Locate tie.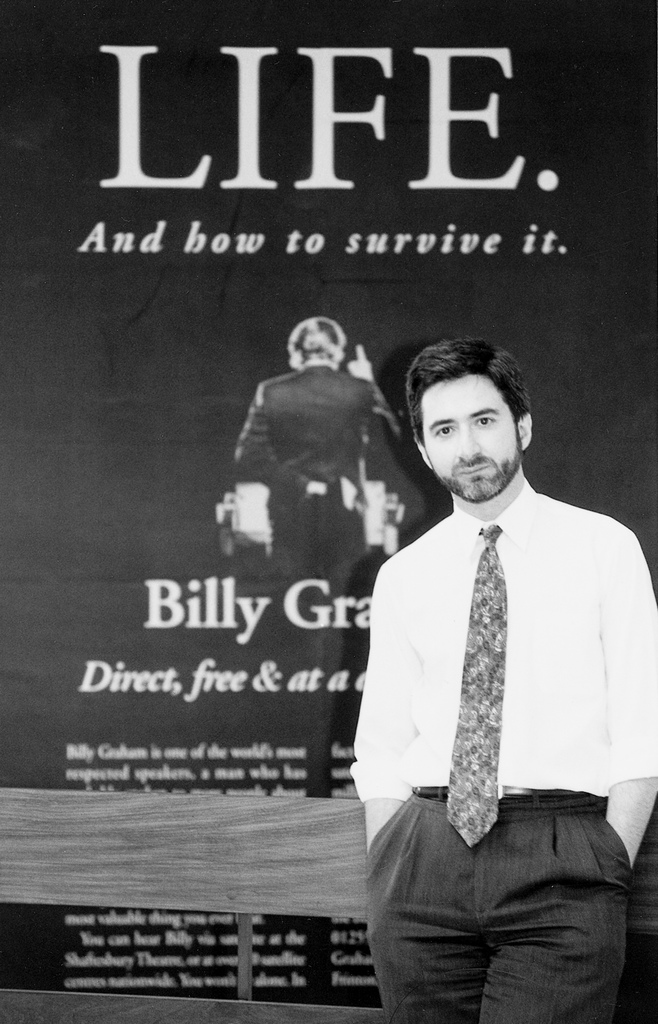
Bounding box: crop(446, 522, 501, 846).
